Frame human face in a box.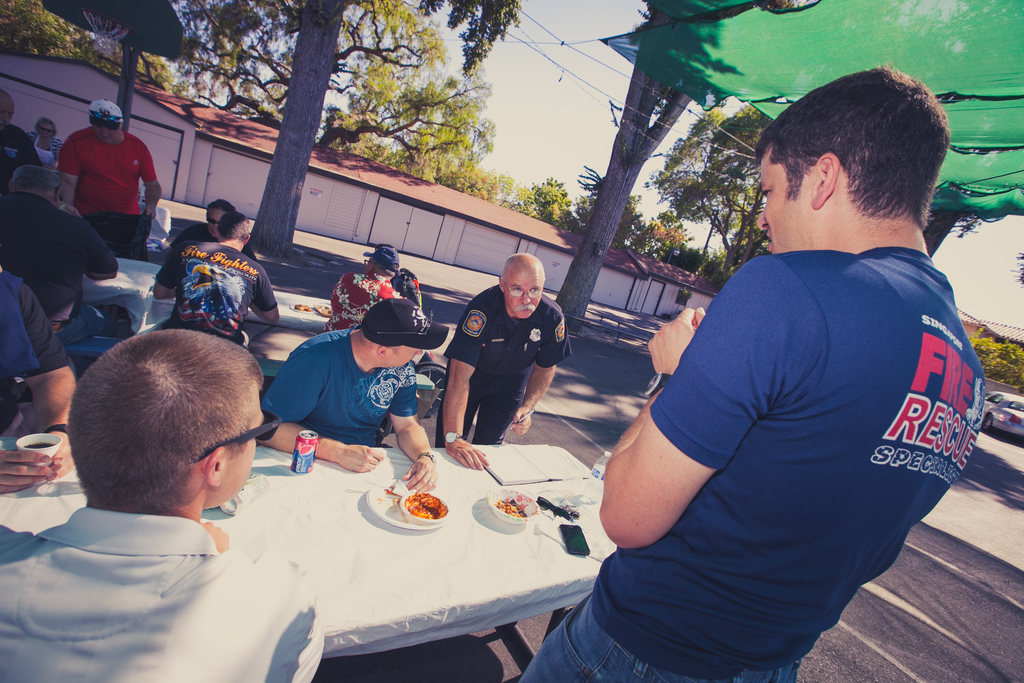
(756, 145, 822, 261).
